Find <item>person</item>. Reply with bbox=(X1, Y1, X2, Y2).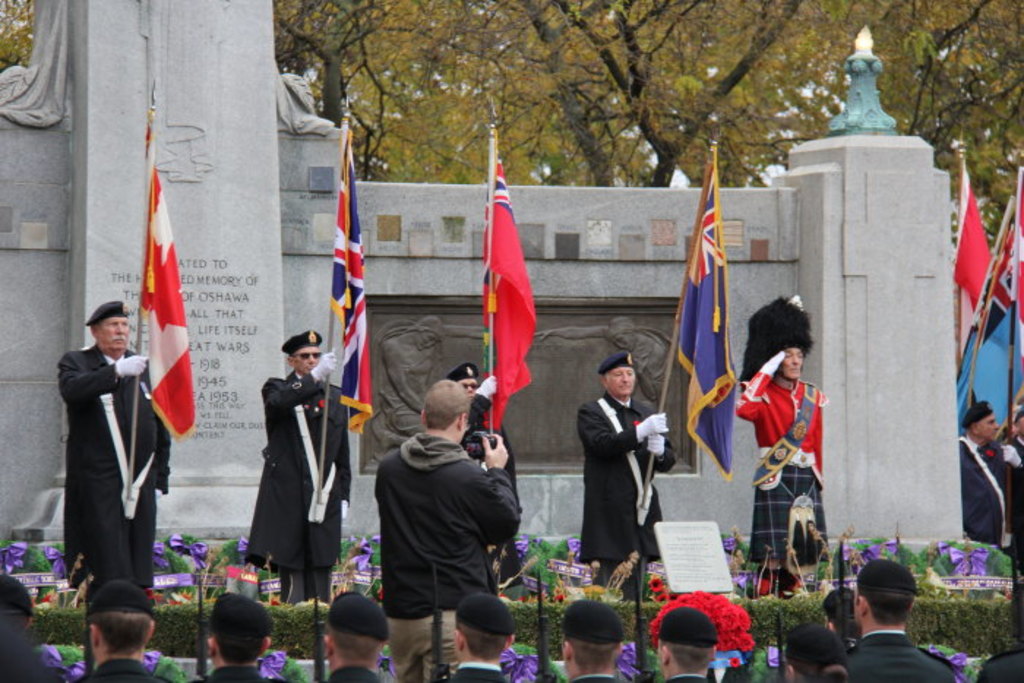
bbox=(786, 622, 851, 679).
